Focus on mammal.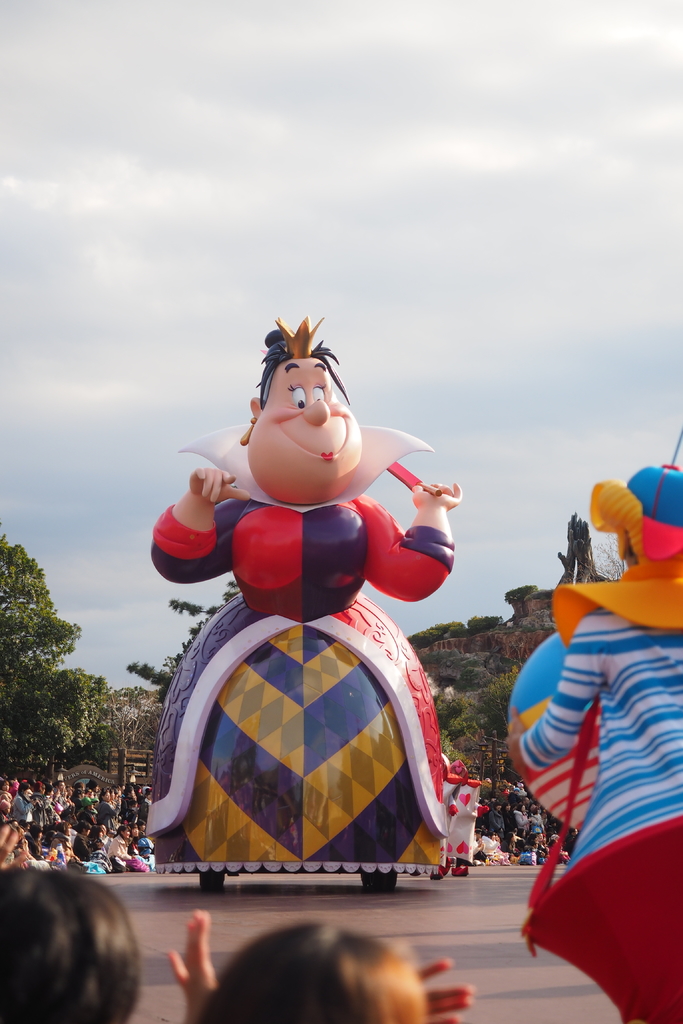
Focused at (183,915,477,1023).
